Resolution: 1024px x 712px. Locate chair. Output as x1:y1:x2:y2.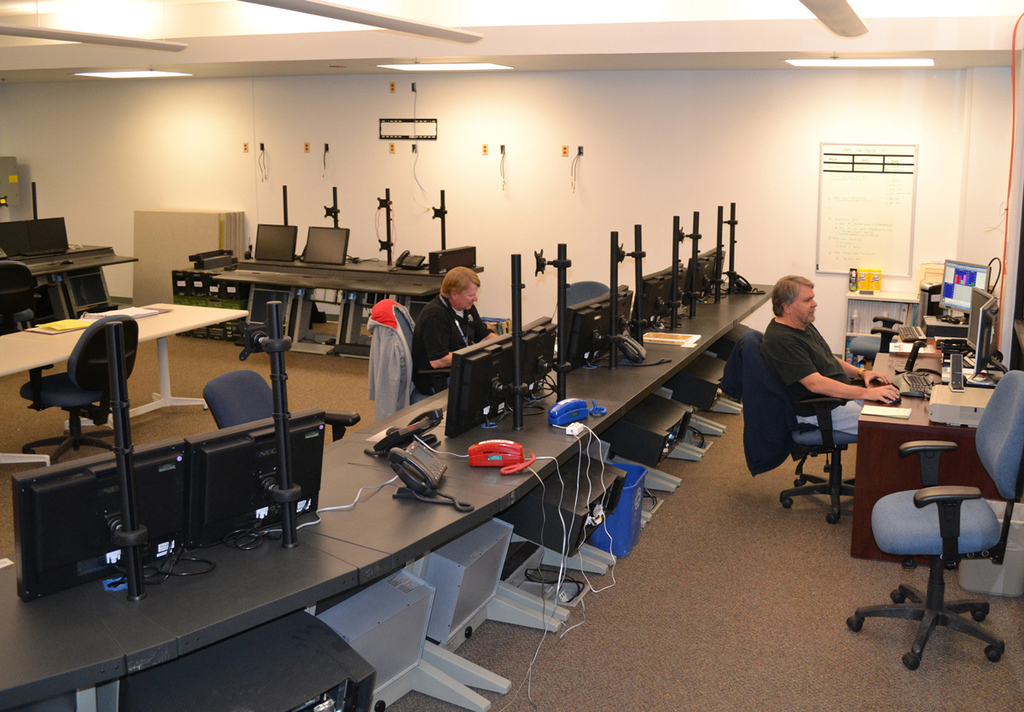
18:311:139:469.
